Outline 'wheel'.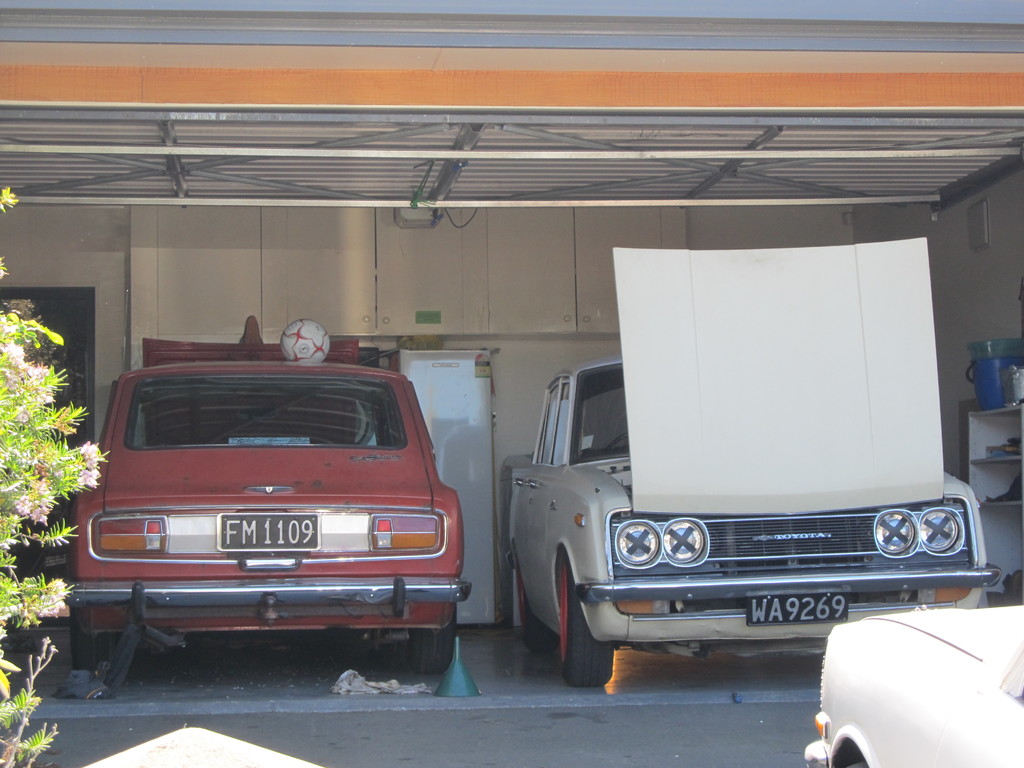
Outline: {"left": 409, "top": 606, "right": 455, "bottom": 674}.
